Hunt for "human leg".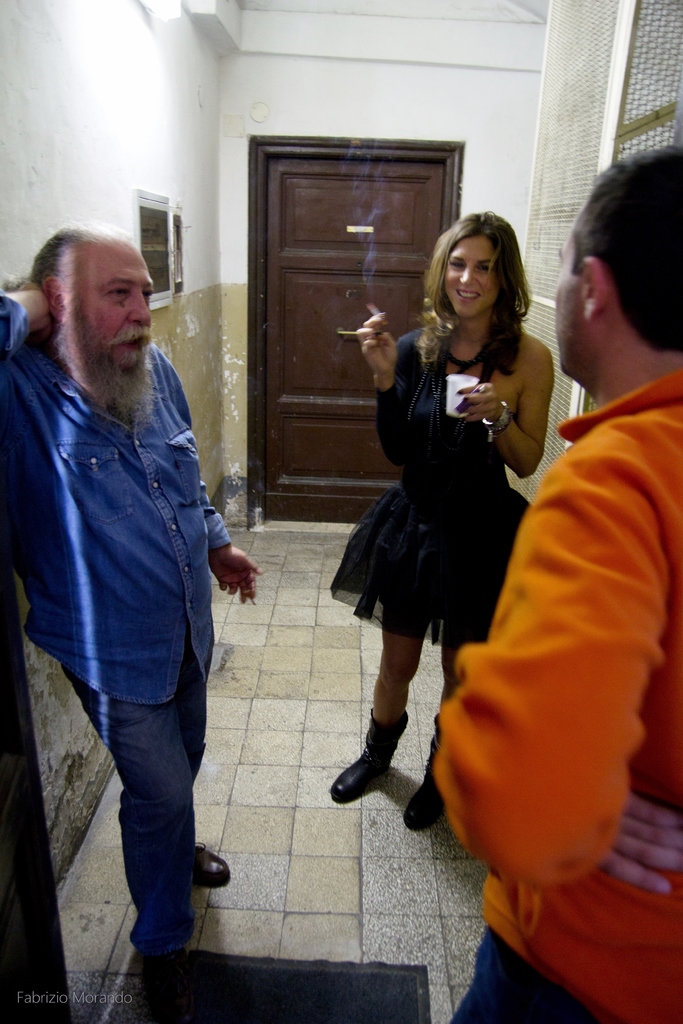
Hunted down at rect(329, 607, 425, 801).
